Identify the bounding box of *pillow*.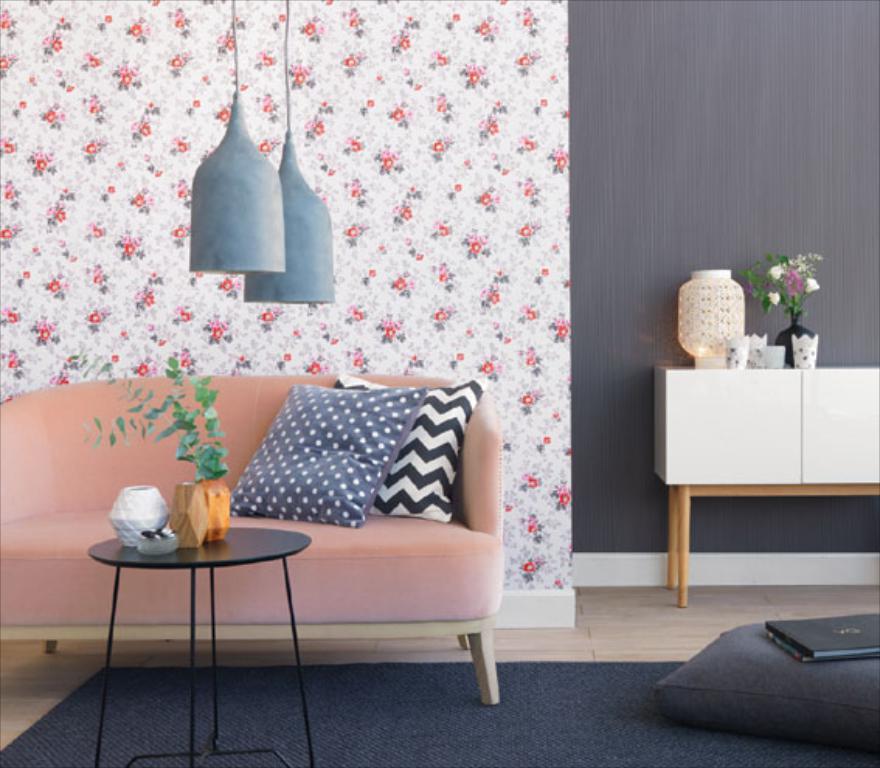
l=327, t=372, r=498, b=528.
